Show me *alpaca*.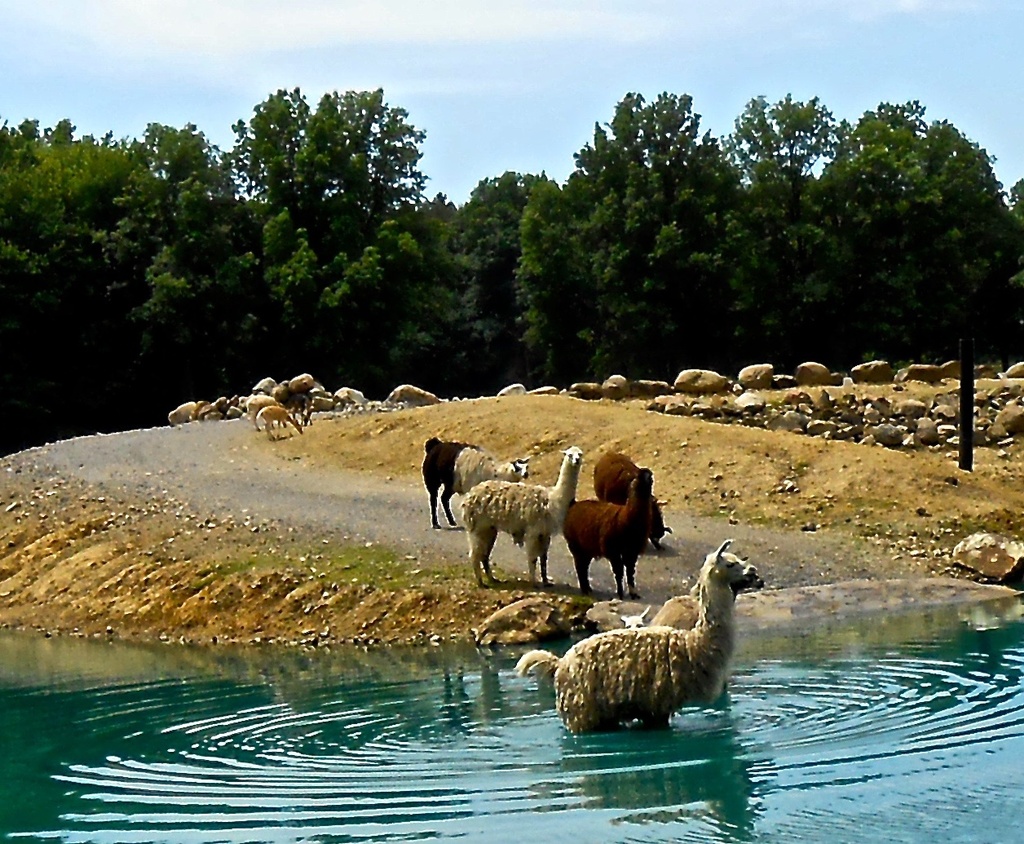
*alpaca* is here: box=[651, 551, 767, 696].
